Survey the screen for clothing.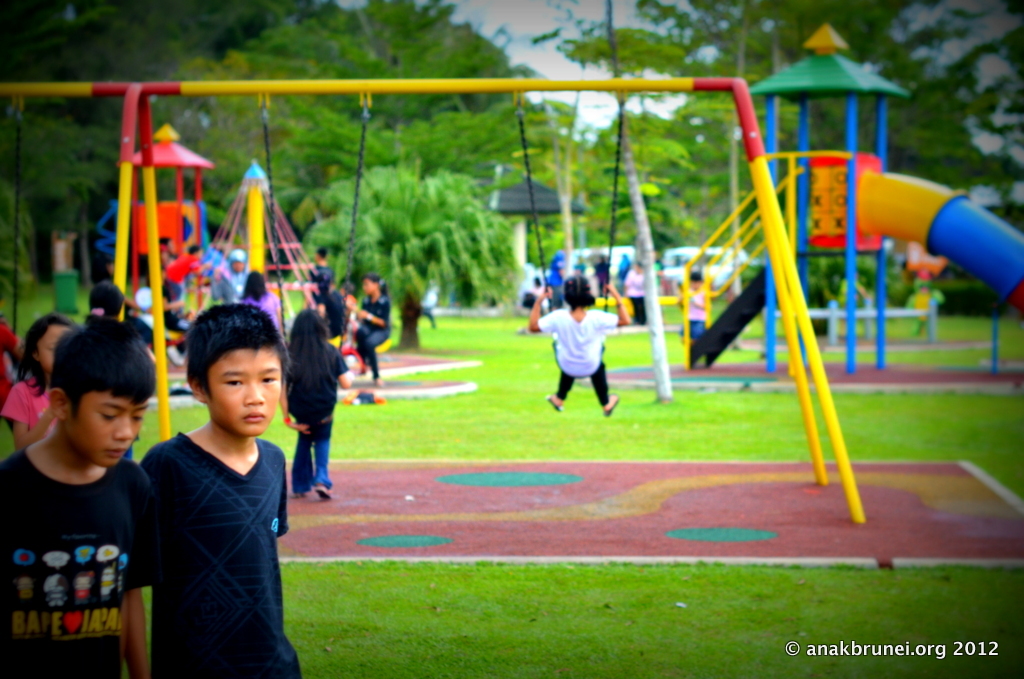
Survey found: x1=682 y1=285 x2=713 y2=349.
